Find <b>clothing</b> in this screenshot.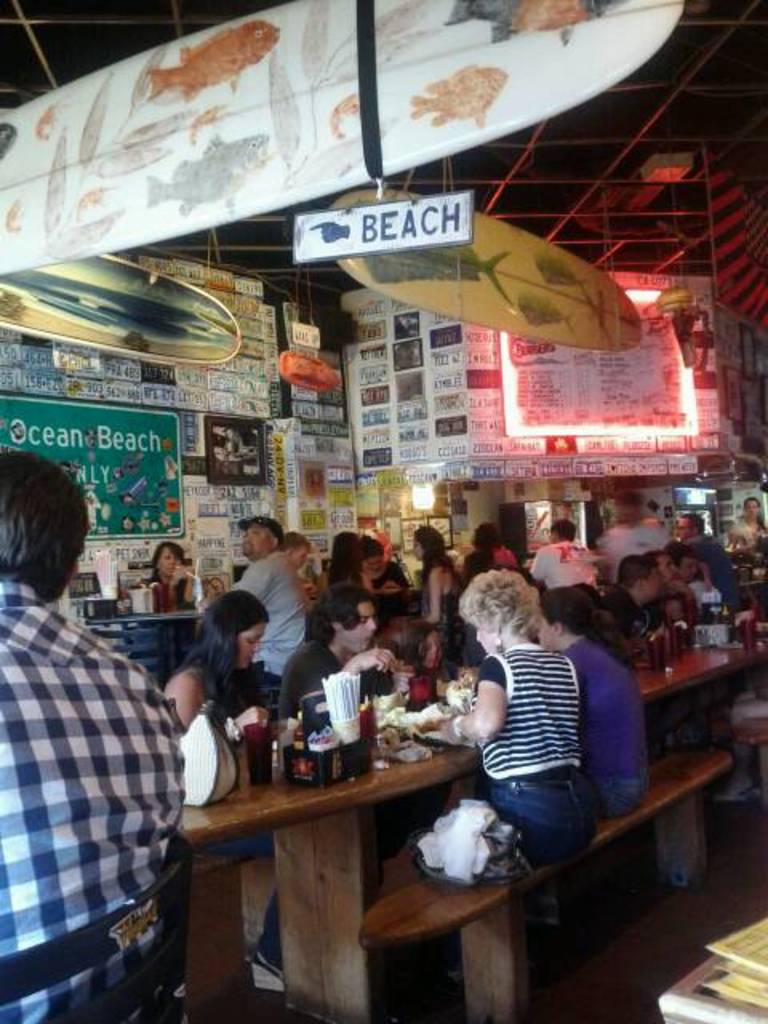
The bounding box for <b>clothing</b> is select_region(595, 518, 662, 584).
